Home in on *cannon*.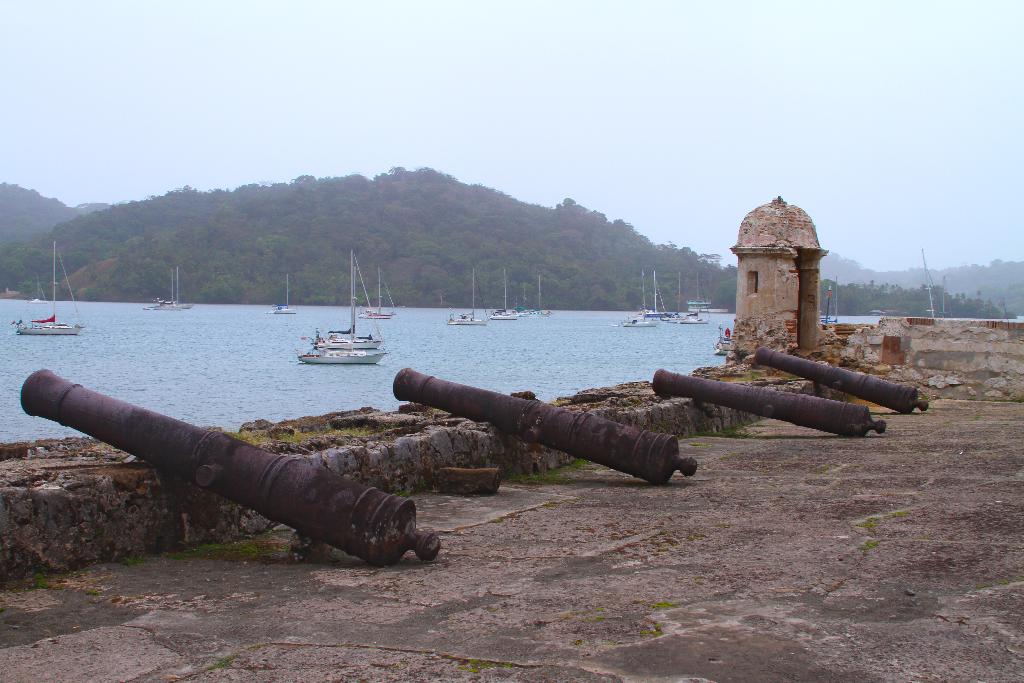
Homed in at l=17, t=369, r=445, b=565.
